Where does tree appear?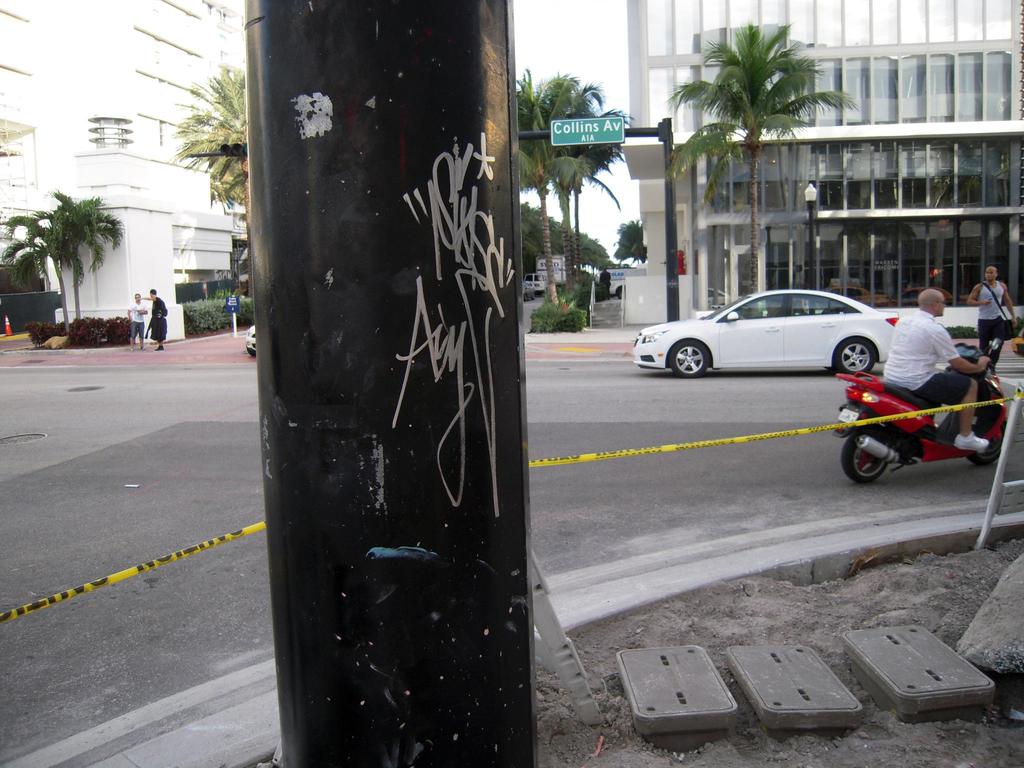
Appears at Rect(613, 216, 645, 260).
